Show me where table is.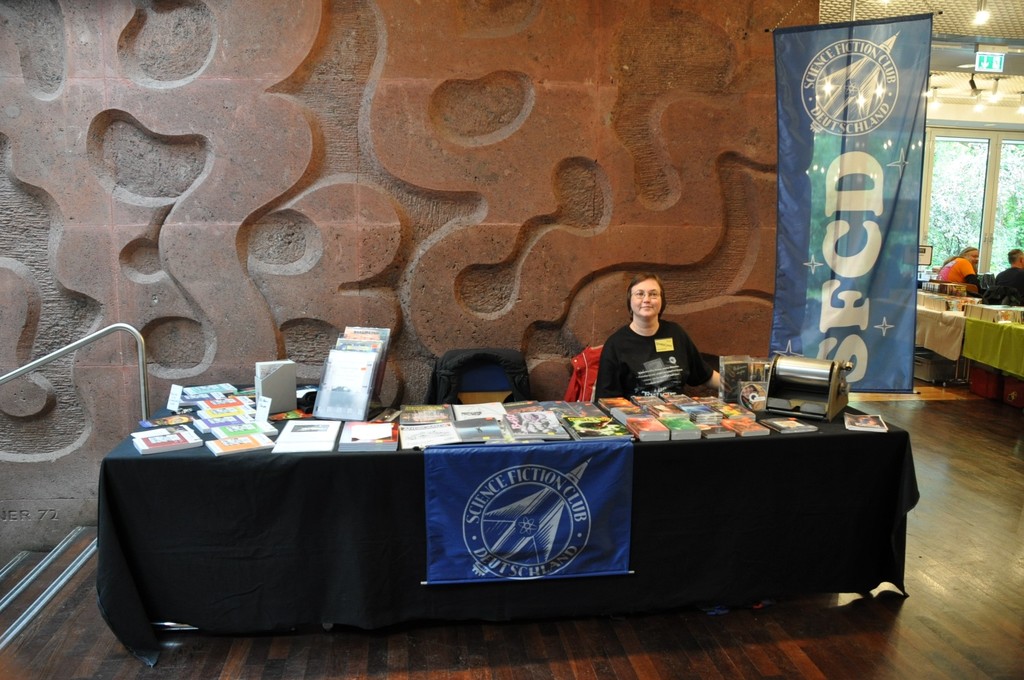
table is at 962,316,1023,386.
